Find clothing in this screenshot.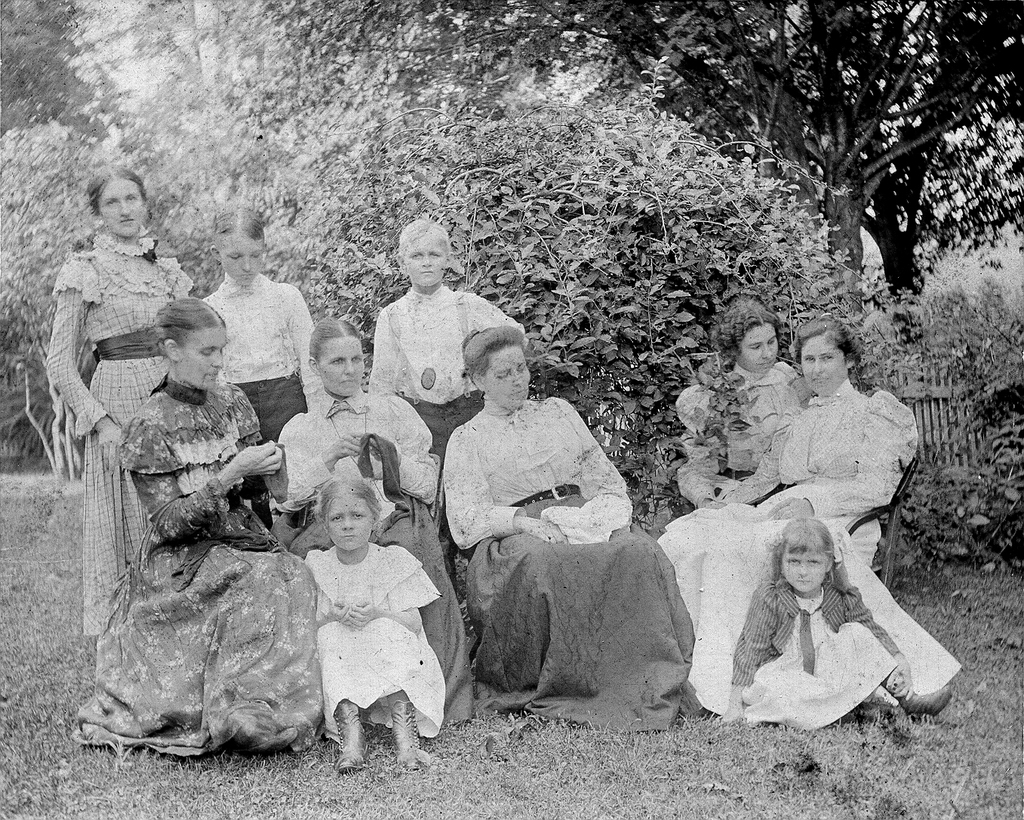
The bounding box for clothing is 197/275/318/459.
